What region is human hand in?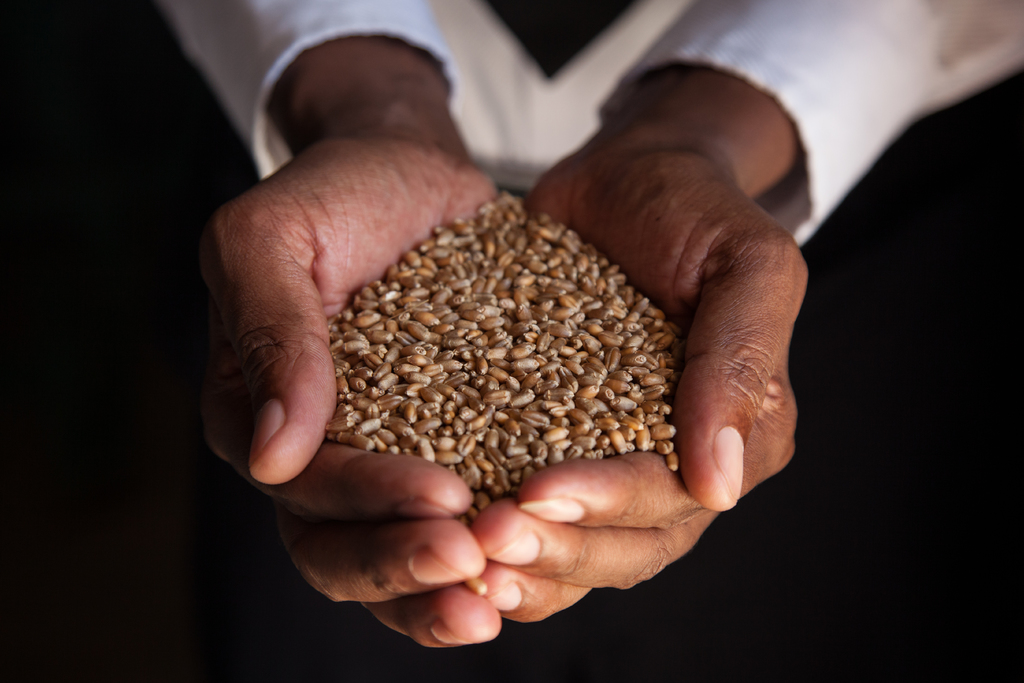
<bbox>476, 136, 808, 620</bbox>.
